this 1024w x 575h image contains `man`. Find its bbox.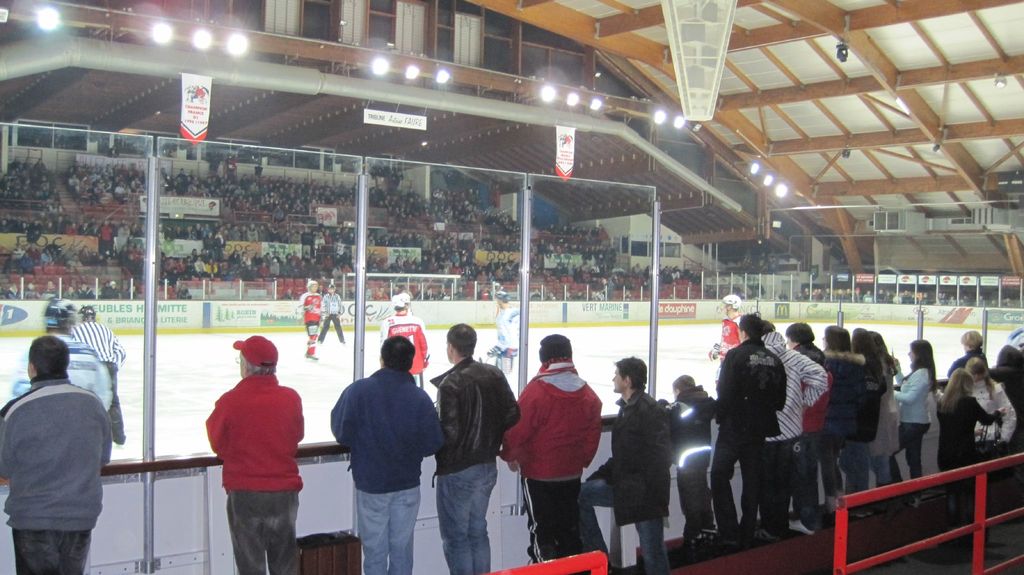
<box>323,281,346,342</box>.
